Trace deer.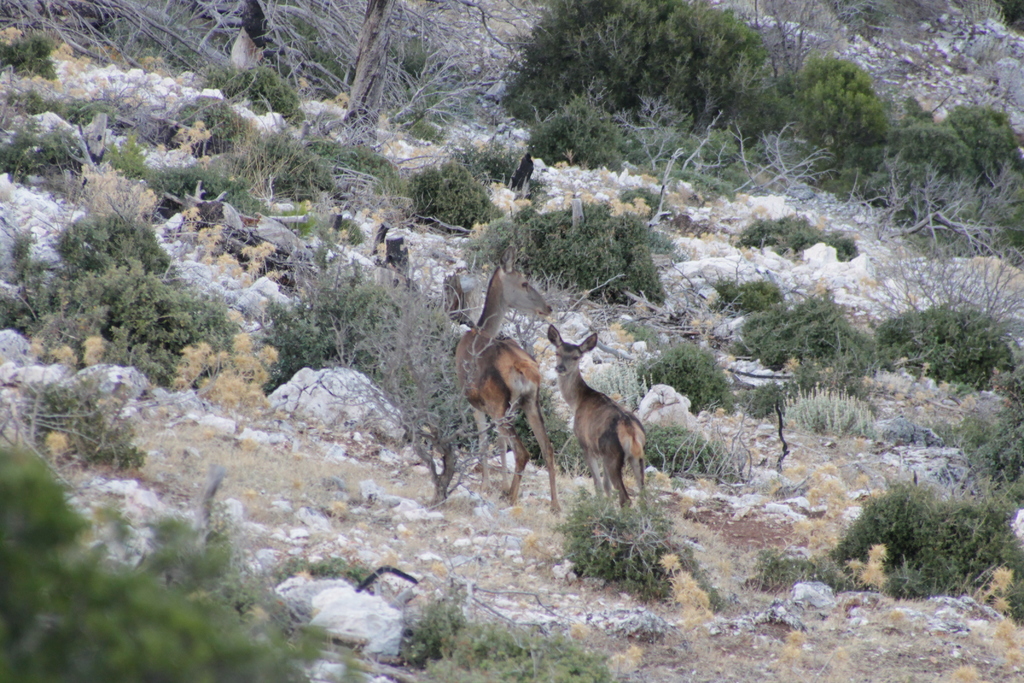
Traced to BBox(550, 323, 648, 516).
